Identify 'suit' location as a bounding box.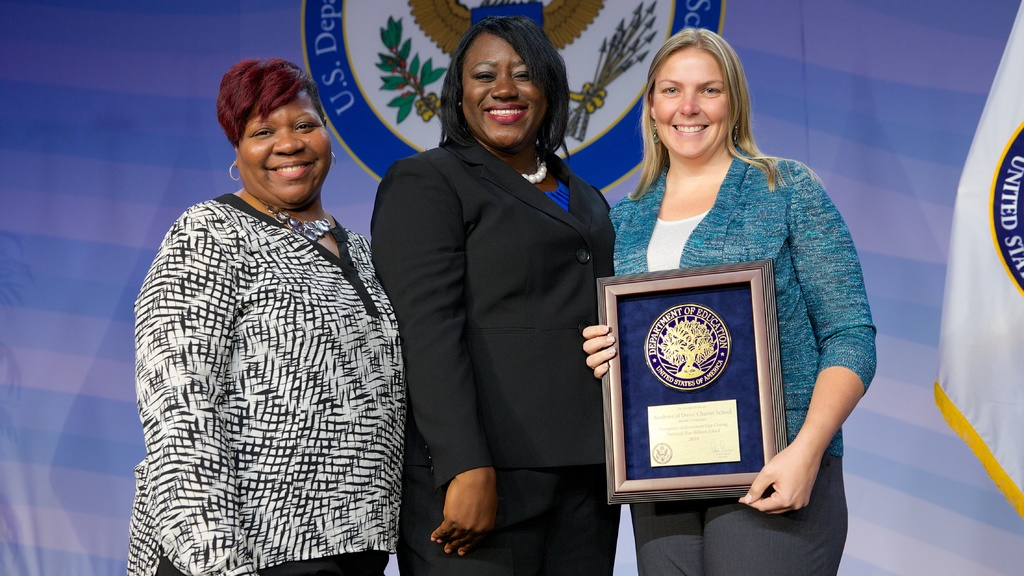
locate(365, 126, 610, 490).
